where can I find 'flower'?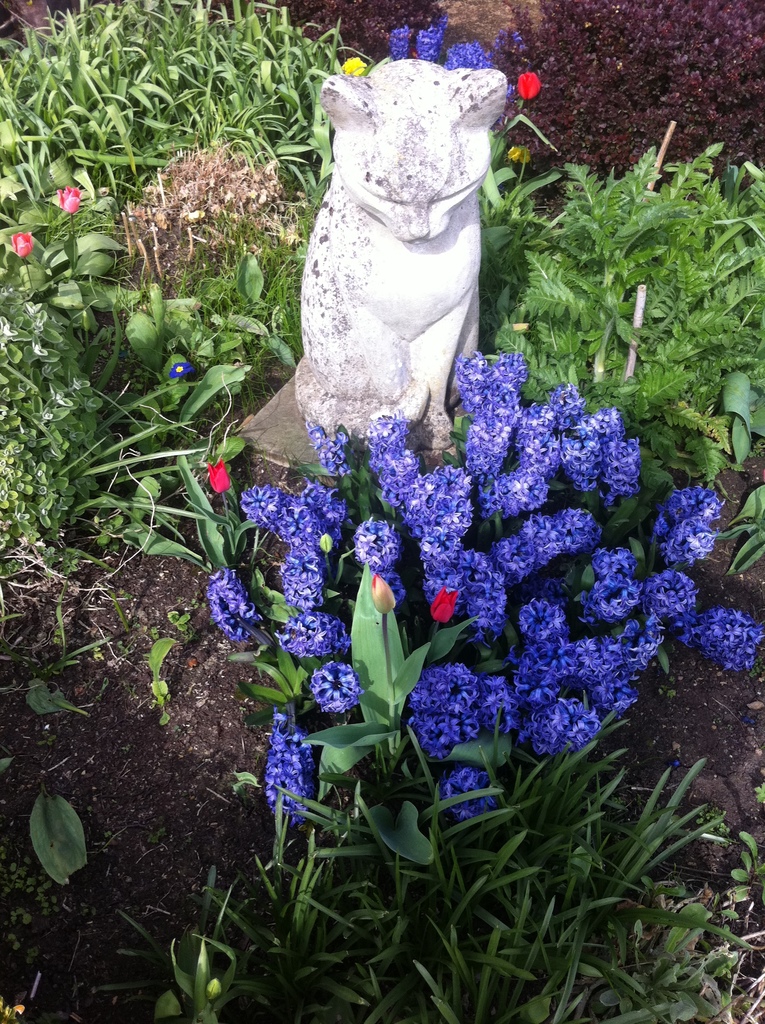
You can find it at [166, 358, 195, 383].
